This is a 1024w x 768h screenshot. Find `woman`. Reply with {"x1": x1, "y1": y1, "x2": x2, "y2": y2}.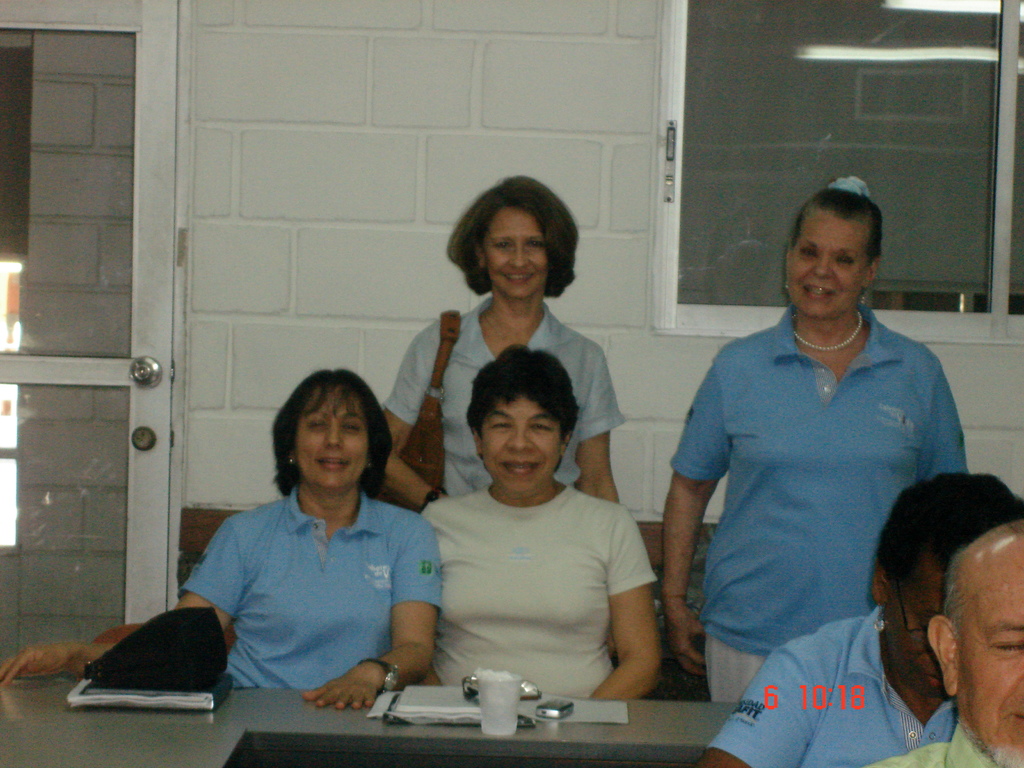
{"x1": 377, "y1": 177, "x2": 620, "y2": 514}.
